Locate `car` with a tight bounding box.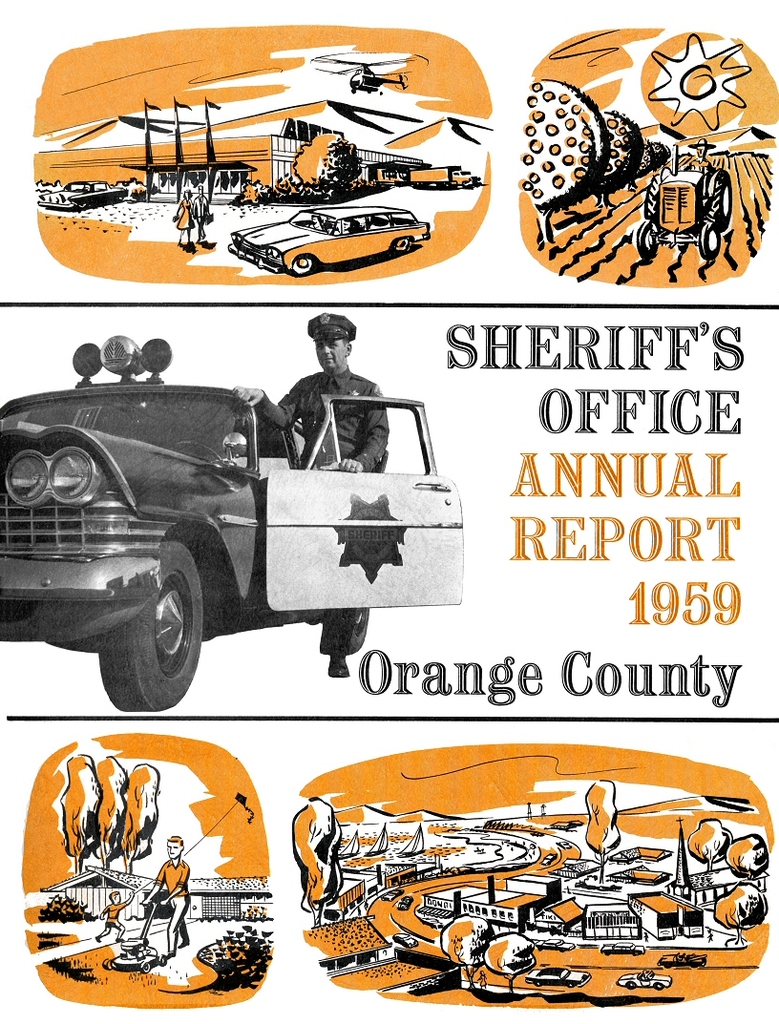
Rect(537, 944, 571, 954).
